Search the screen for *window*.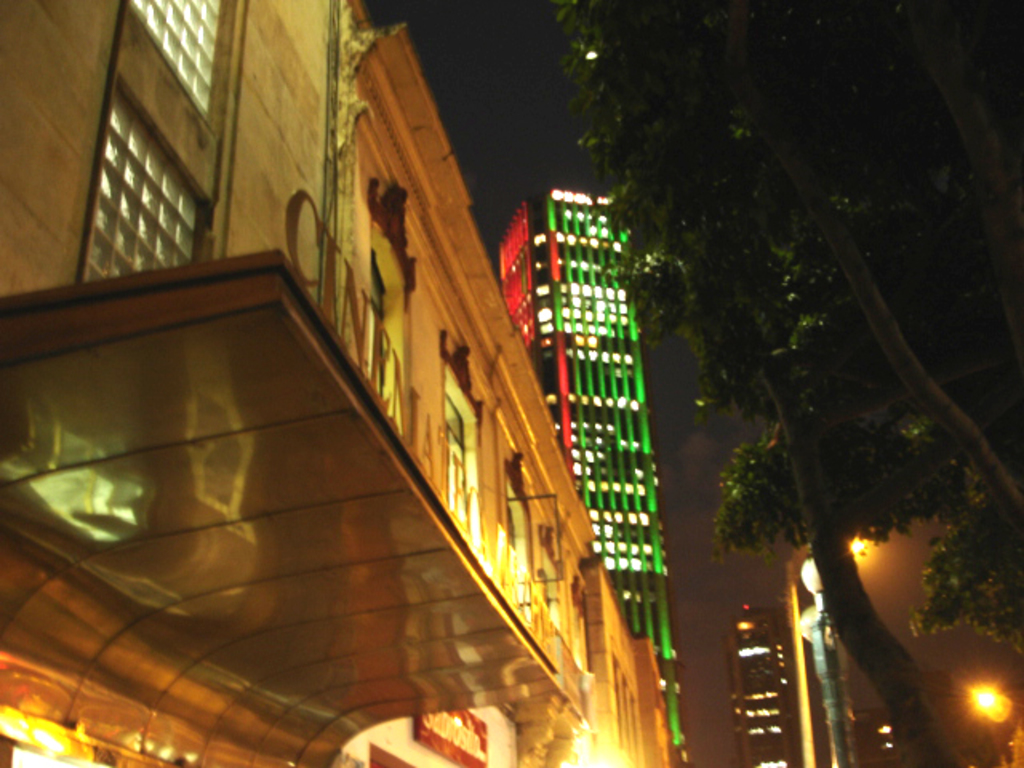
Found at [left=635, top=685, right=645, bottom=766].
